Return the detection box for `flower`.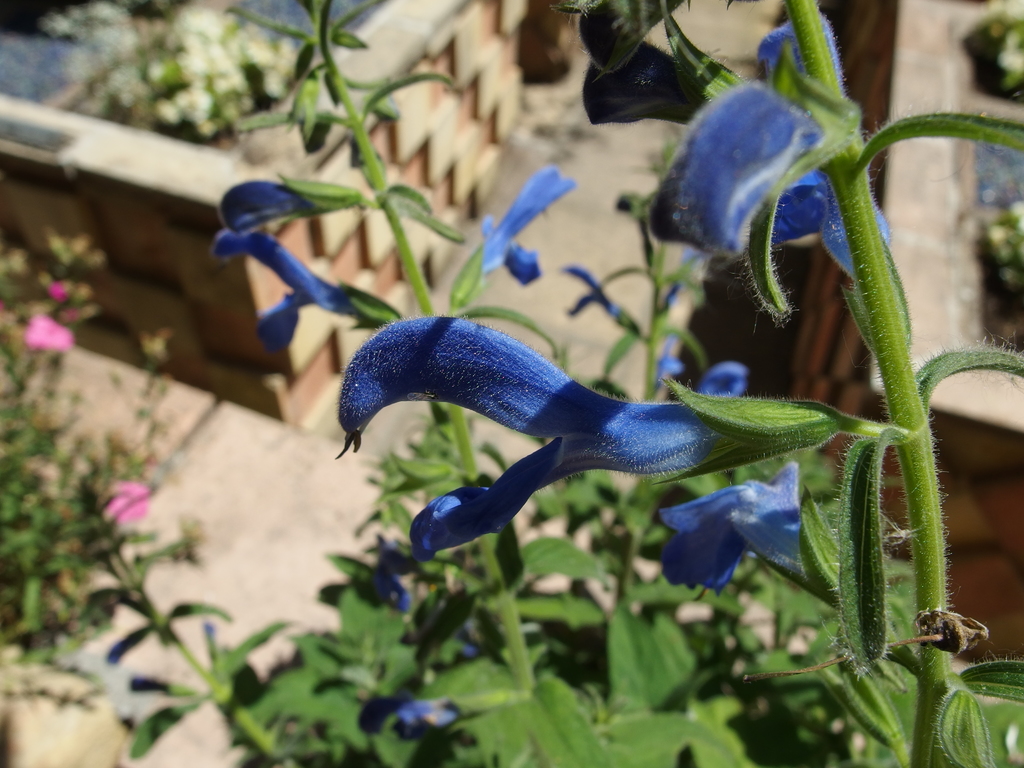
rect(356, 691, 465, 739).
